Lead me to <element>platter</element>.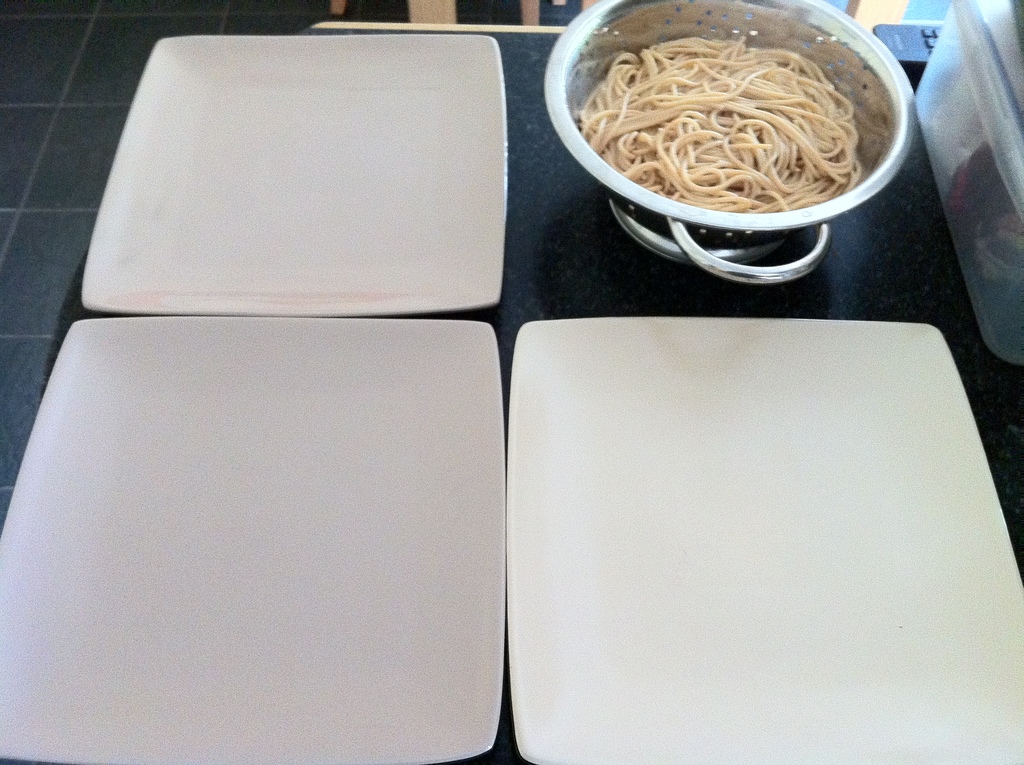
Lead to x1=507 y1=318 x2=1023 y2=764.
